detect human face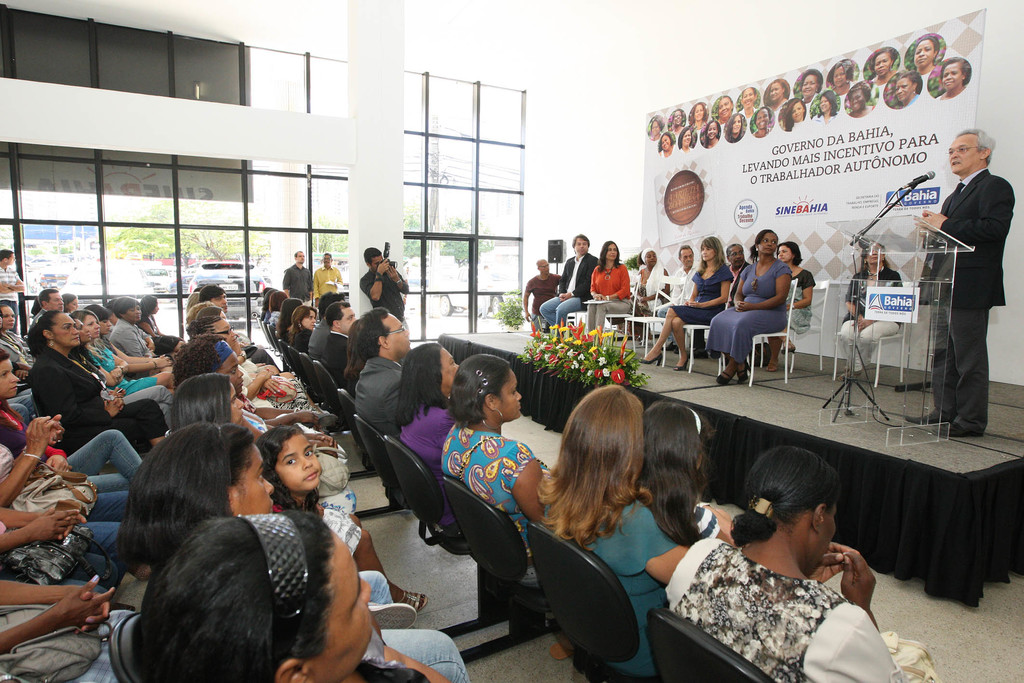
[x1=681, y1=128, x2=692, y2=147]
